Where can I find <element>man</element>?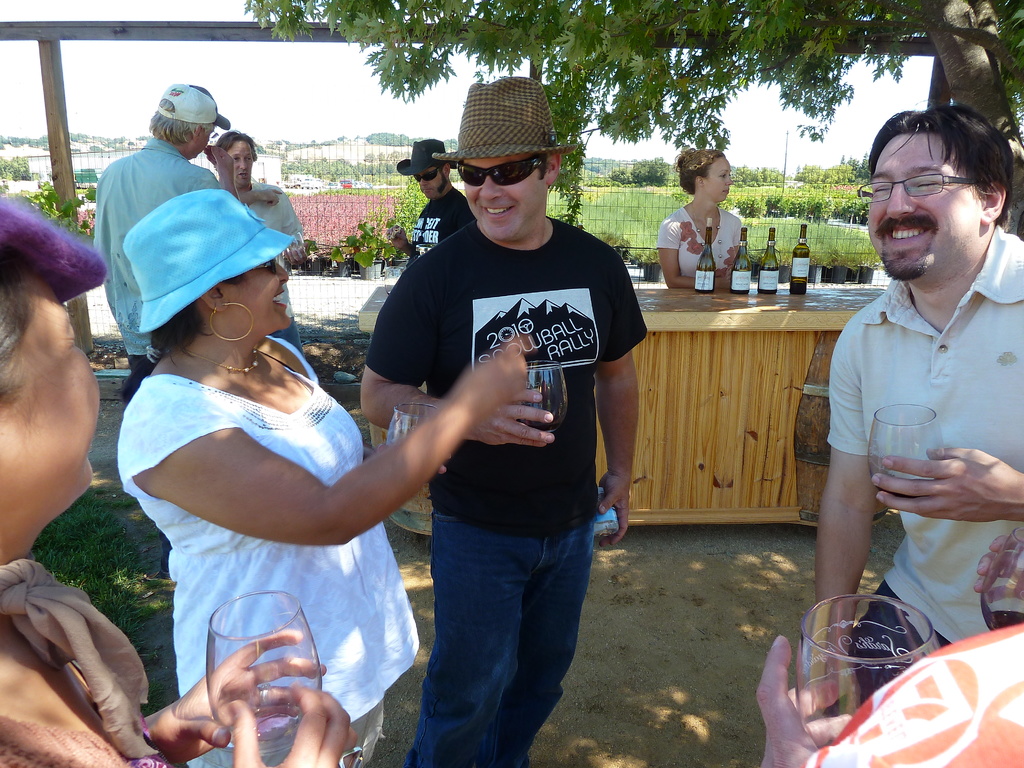
You can find it at 387 138 477 268.
